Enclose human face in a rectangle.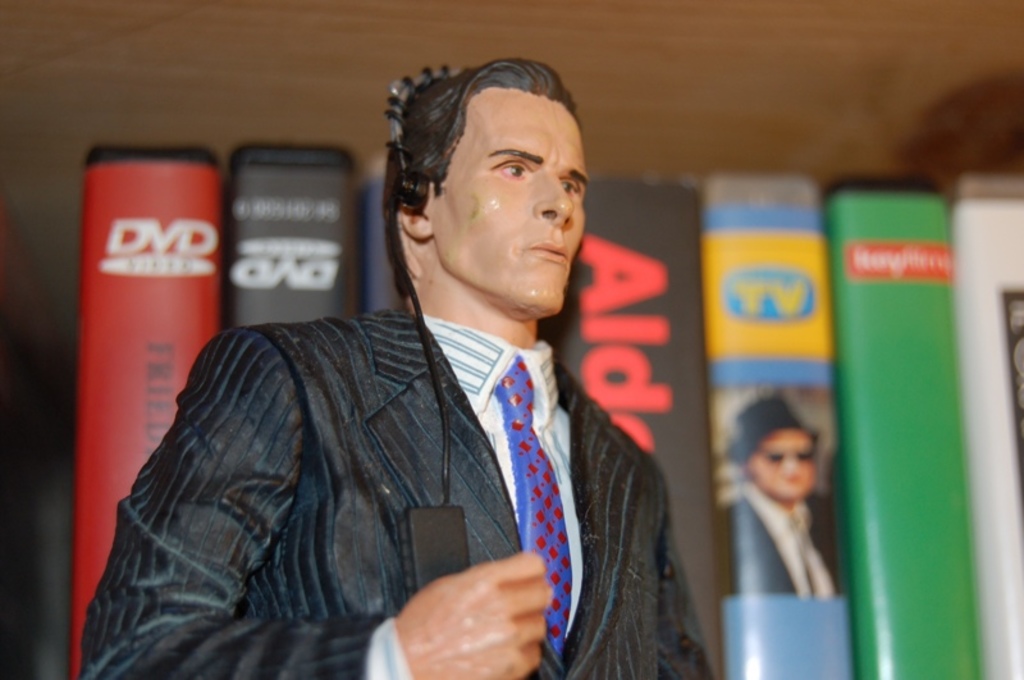
<region>433, 86, 588, 318</region>.
